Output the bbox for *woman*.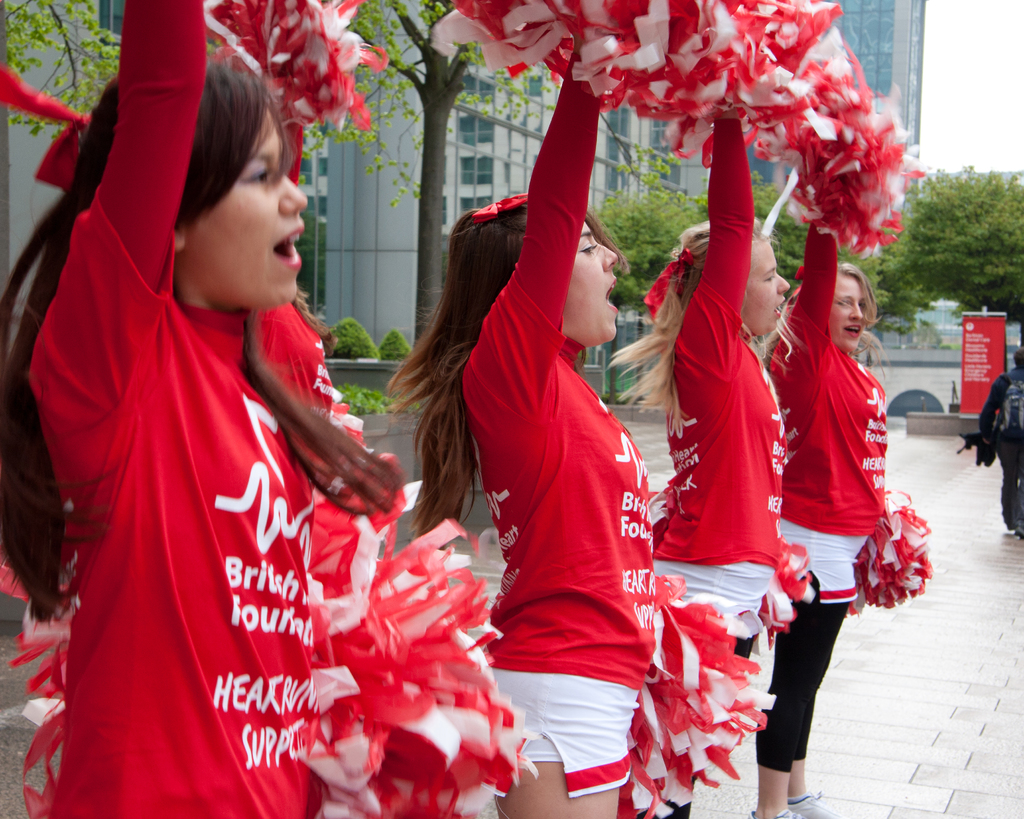
(x1=591, y1=70, x2=800, y2=818).
